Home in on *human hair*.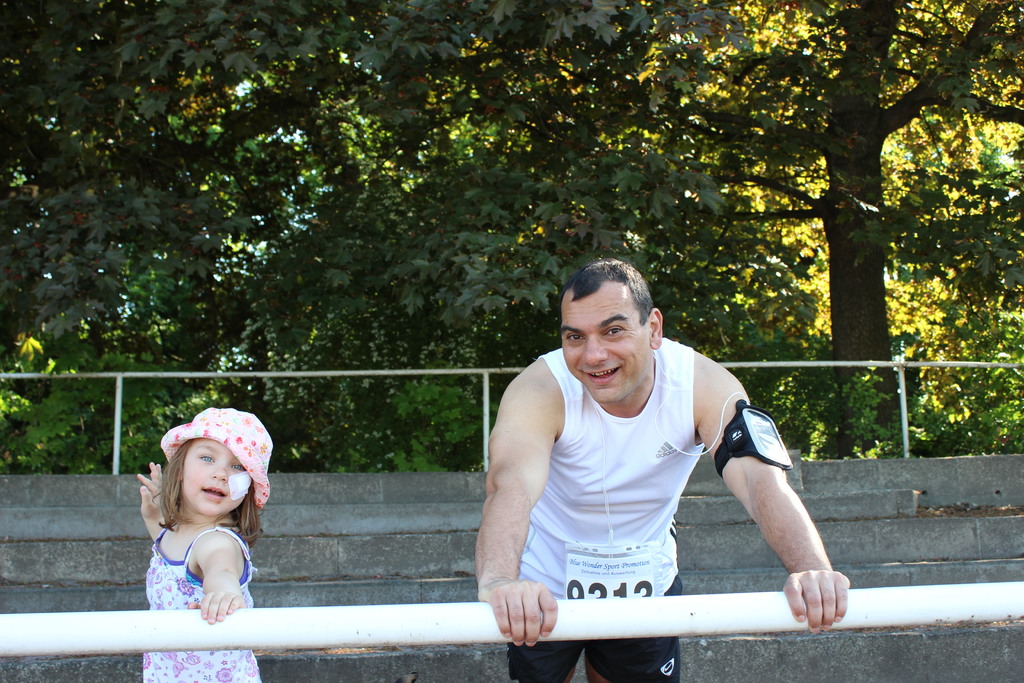
Homed in at pyautogui.locateOnScreen(226, 486, 264, 552).
